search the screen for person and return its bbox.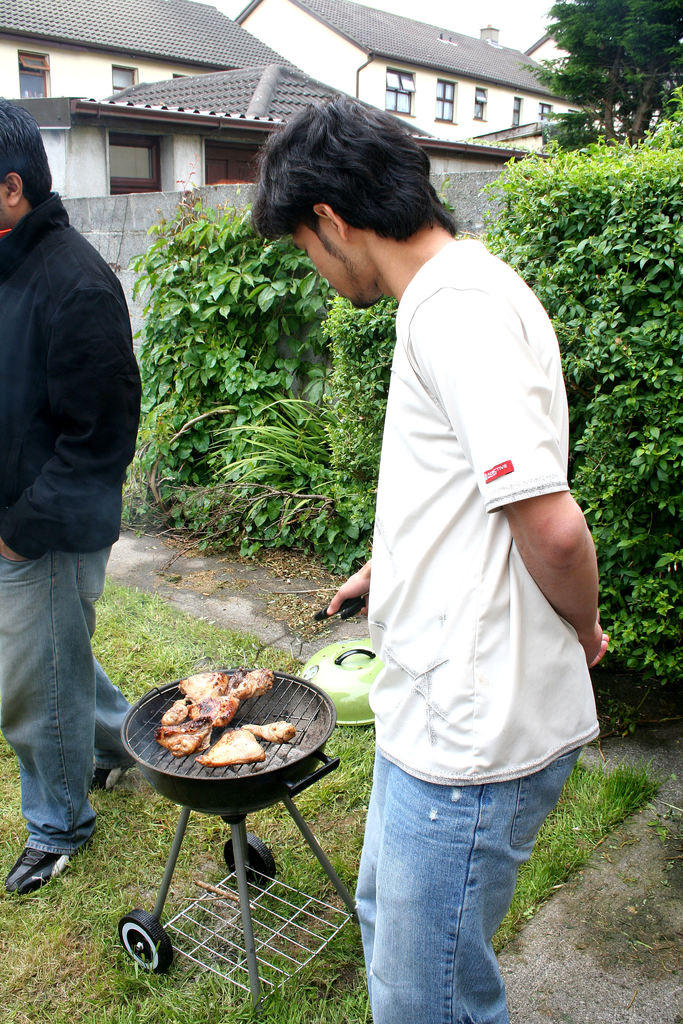
Found: BBox(0, 102, 150, 909).
